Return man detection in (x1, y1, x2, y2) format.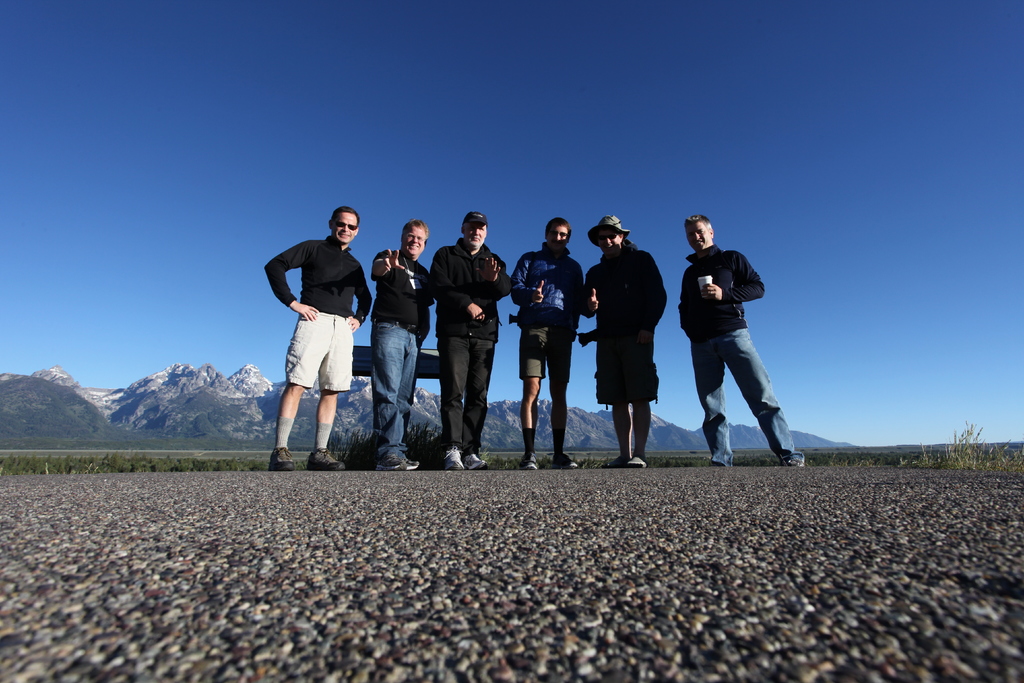
(262, 209, 371, 475).
